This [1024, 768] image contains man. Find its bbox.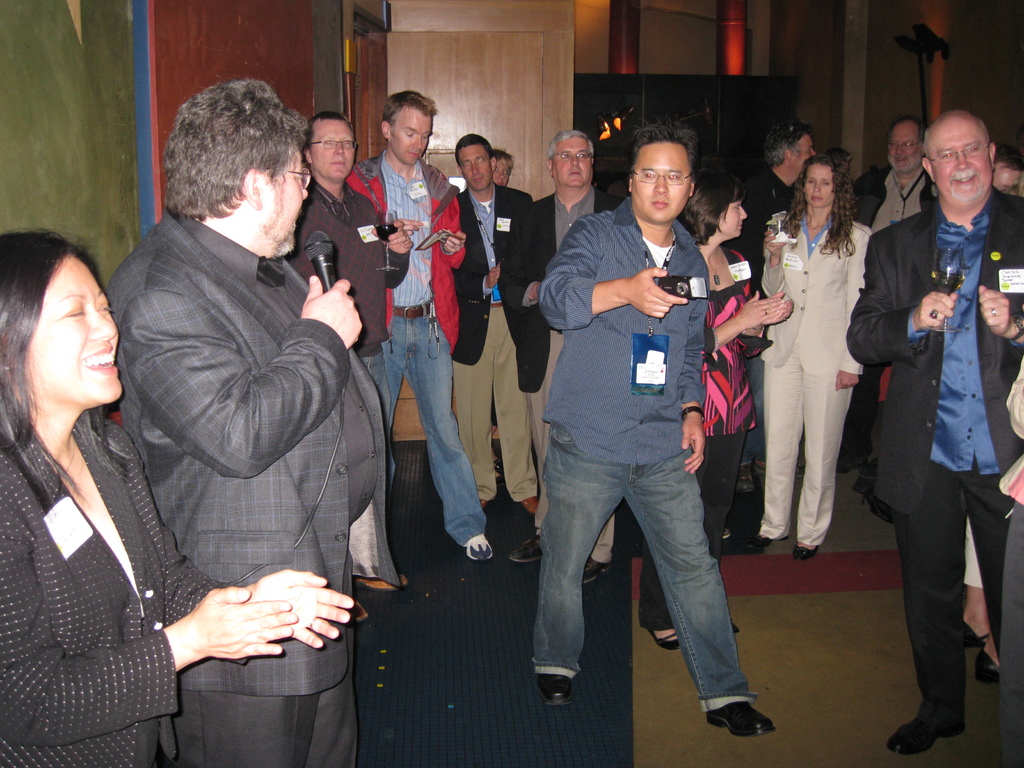
{"x1": 850, "y1": 117, "x2": 934, "y2": 472}.
